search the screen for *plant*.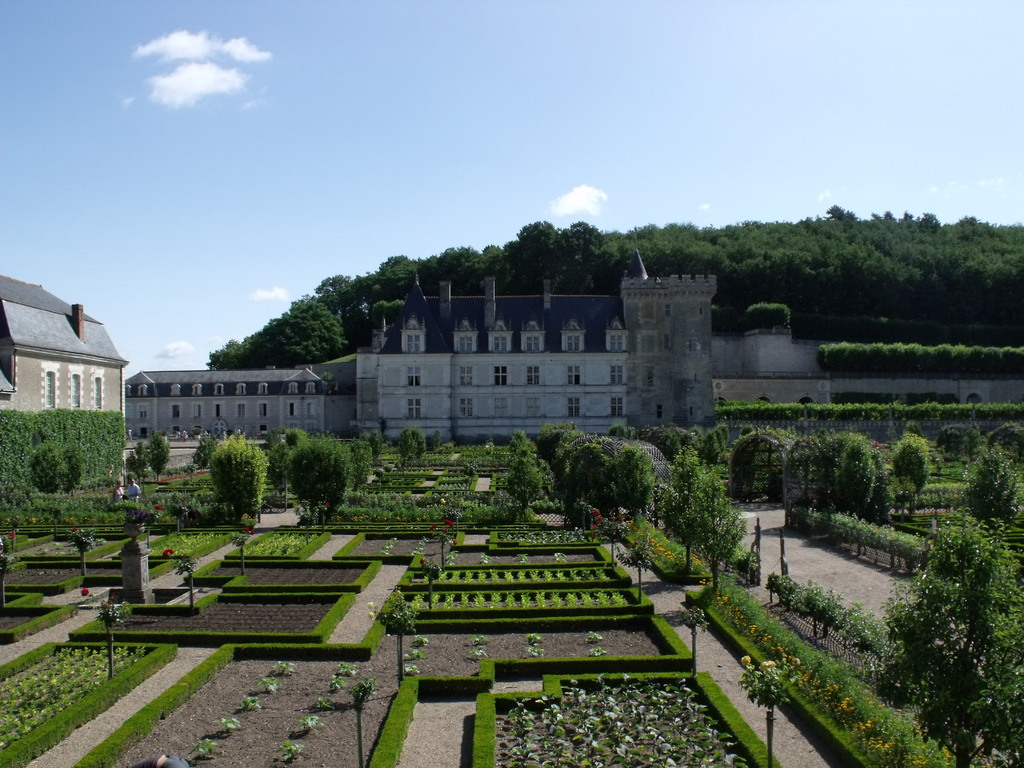
Found at locate(164, 543, 179, 560).
